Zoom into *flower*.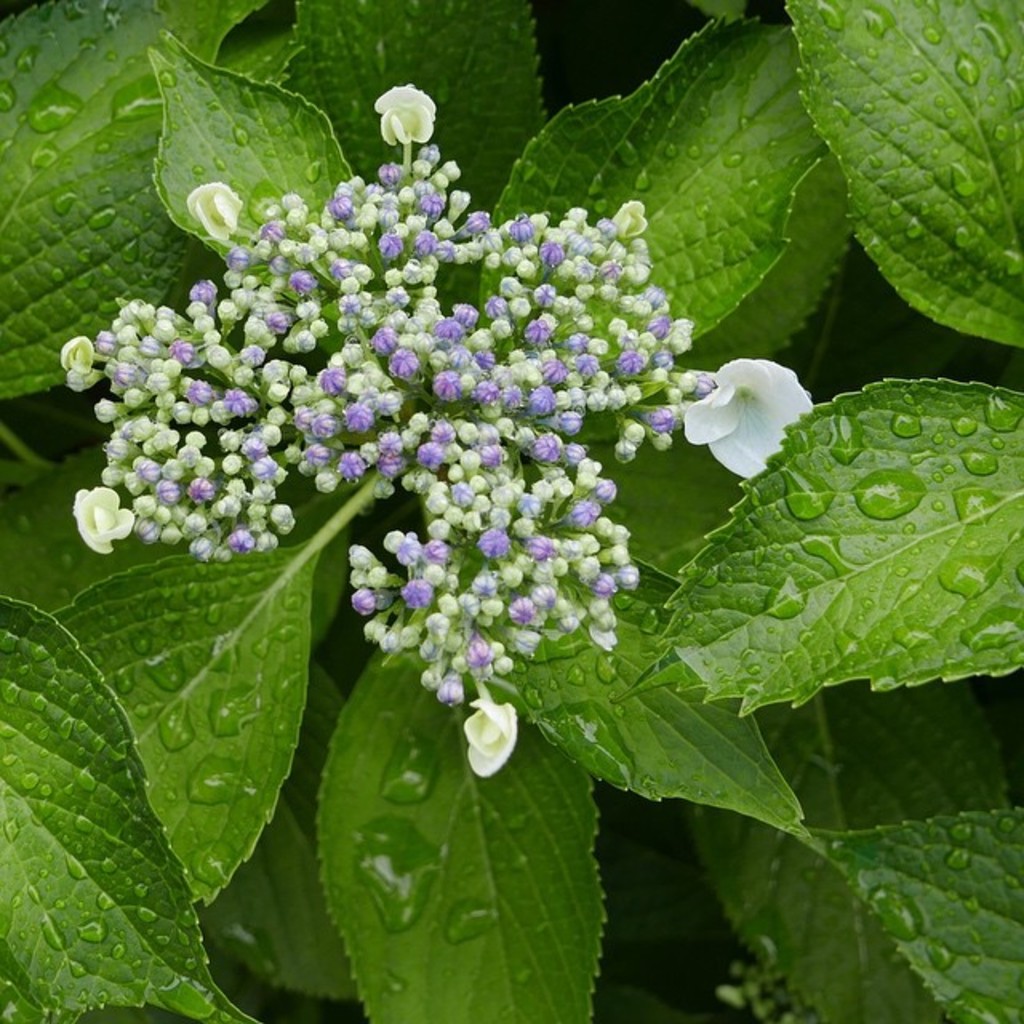
Zoom target: BBox(674, 334, 816, 467).
